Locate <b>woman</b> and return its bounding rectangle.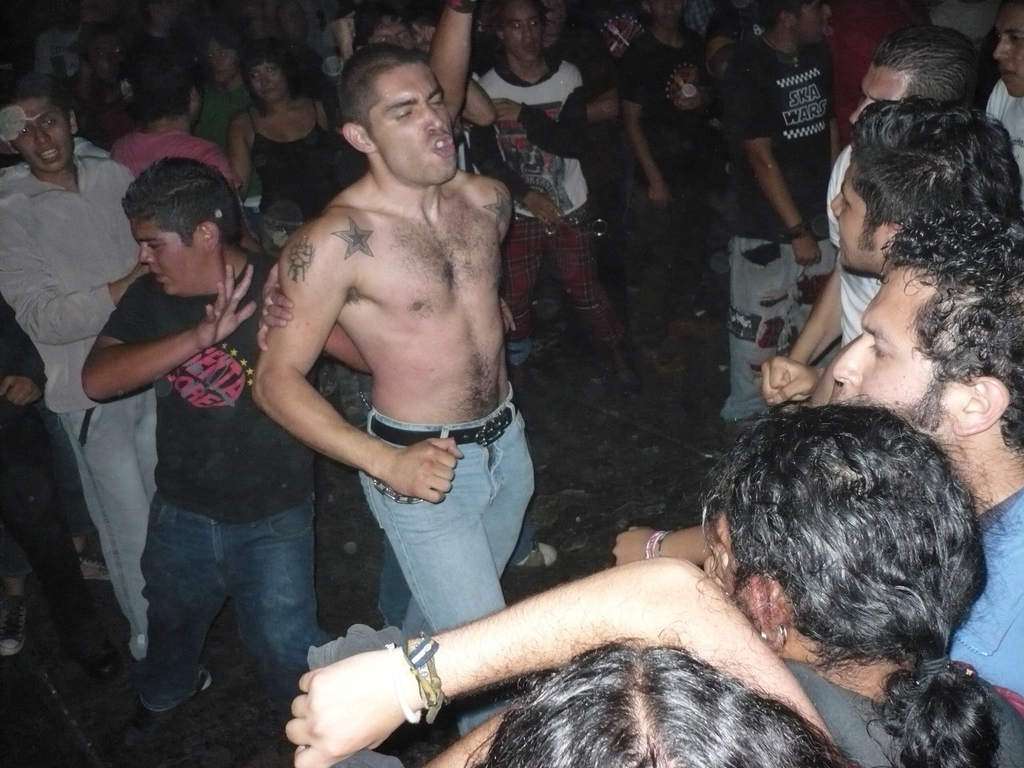
rect(698, 399, 1023, 767).
